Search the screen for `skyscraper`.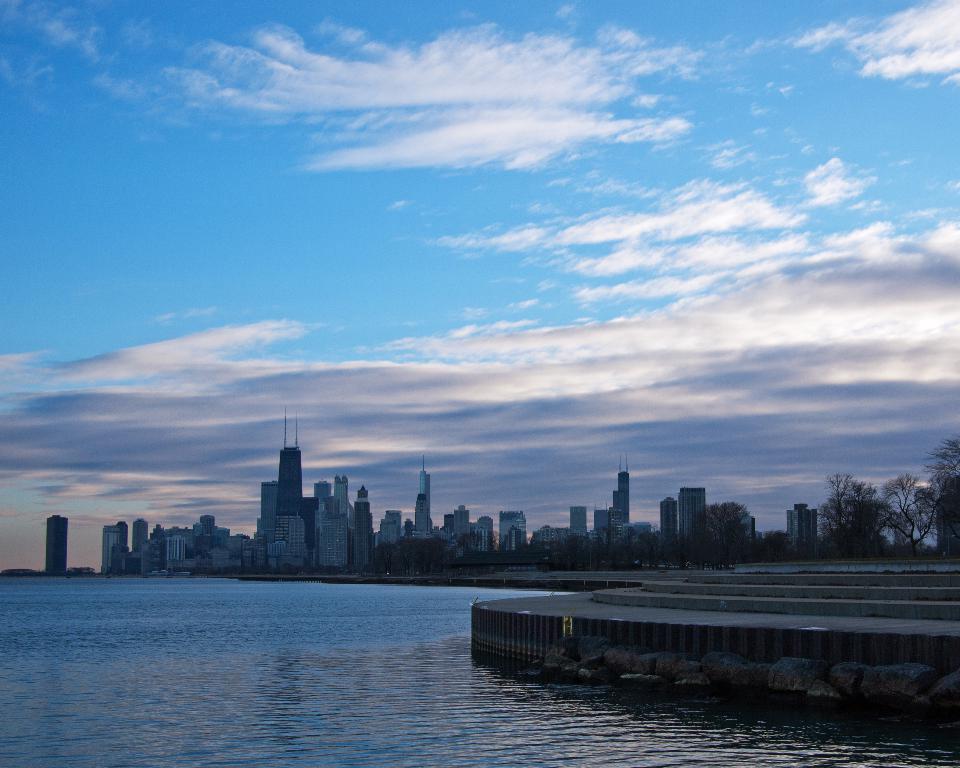
Found at x1=377 y1=507 x2=408 y2=545.
